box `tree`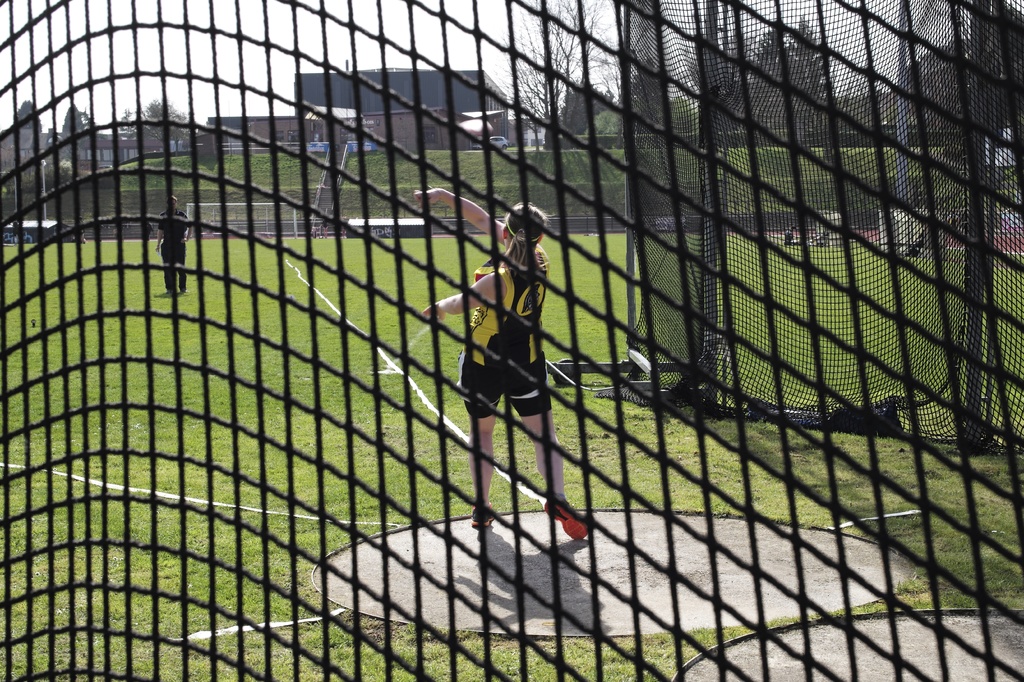
rect(63, 105, 85, 140)
